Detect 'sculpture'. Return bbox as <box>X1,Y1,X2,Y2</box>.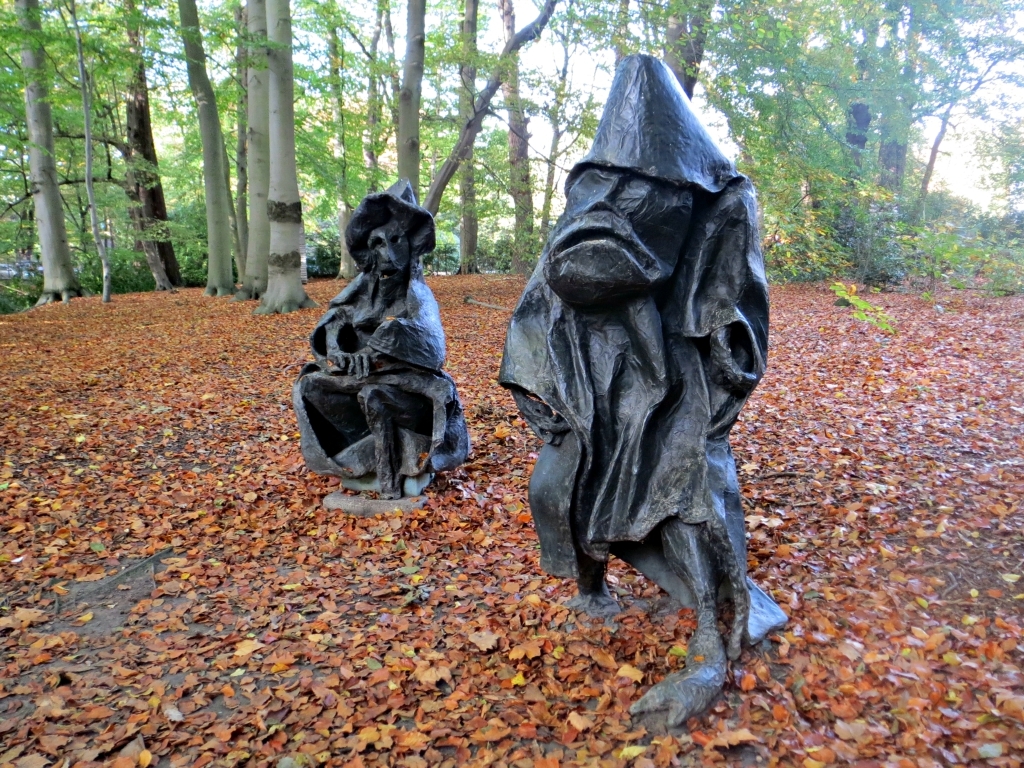
<box>501,60,783,685</box>.
